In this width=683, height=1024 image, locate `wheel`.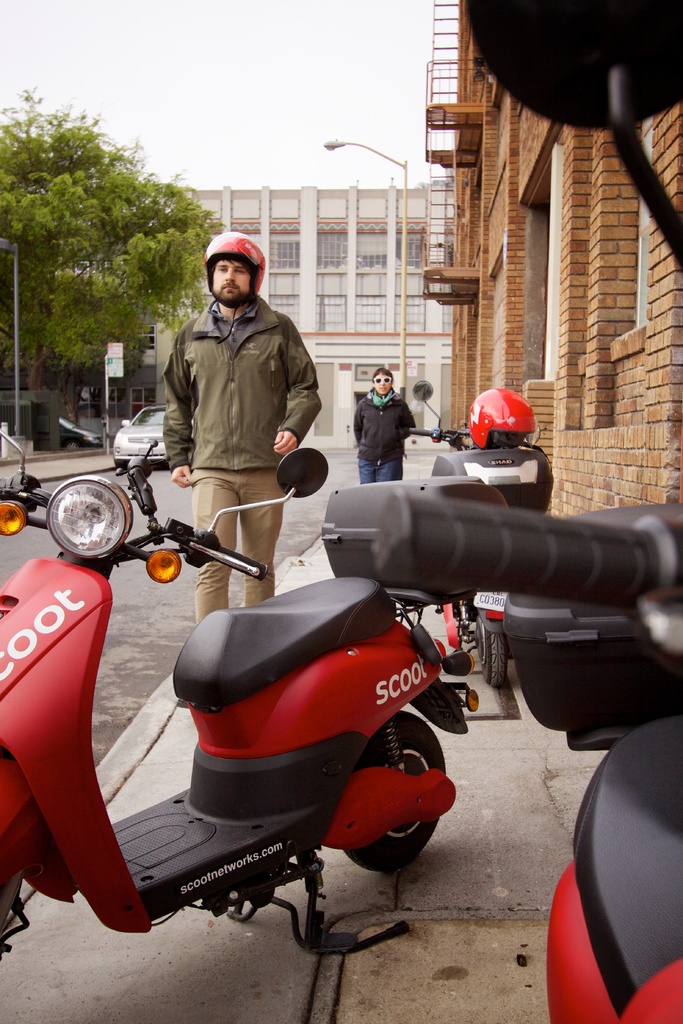
Bounding box: [x1=468, y1=615, x2=522, y2=683].
